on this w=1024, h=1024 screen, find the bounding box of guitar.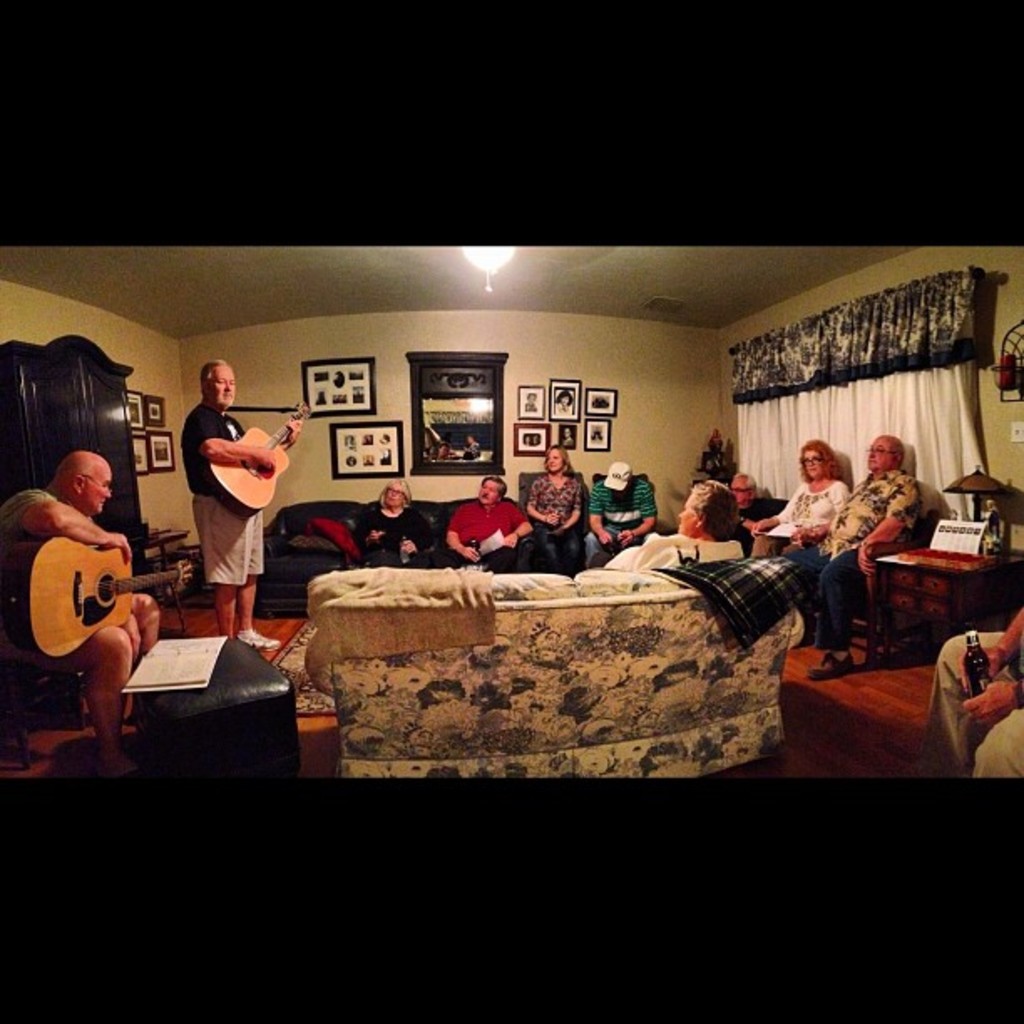
Bounding box: BBox(204, 403, 310, 522).
